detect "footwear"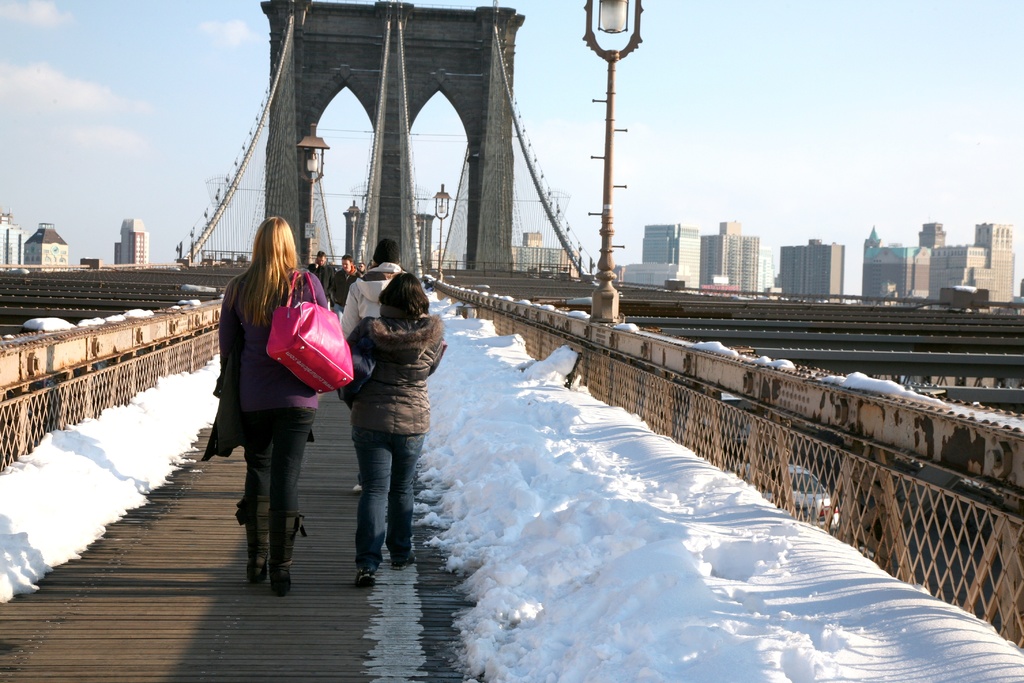
crop(243, 492, 271, 584)
